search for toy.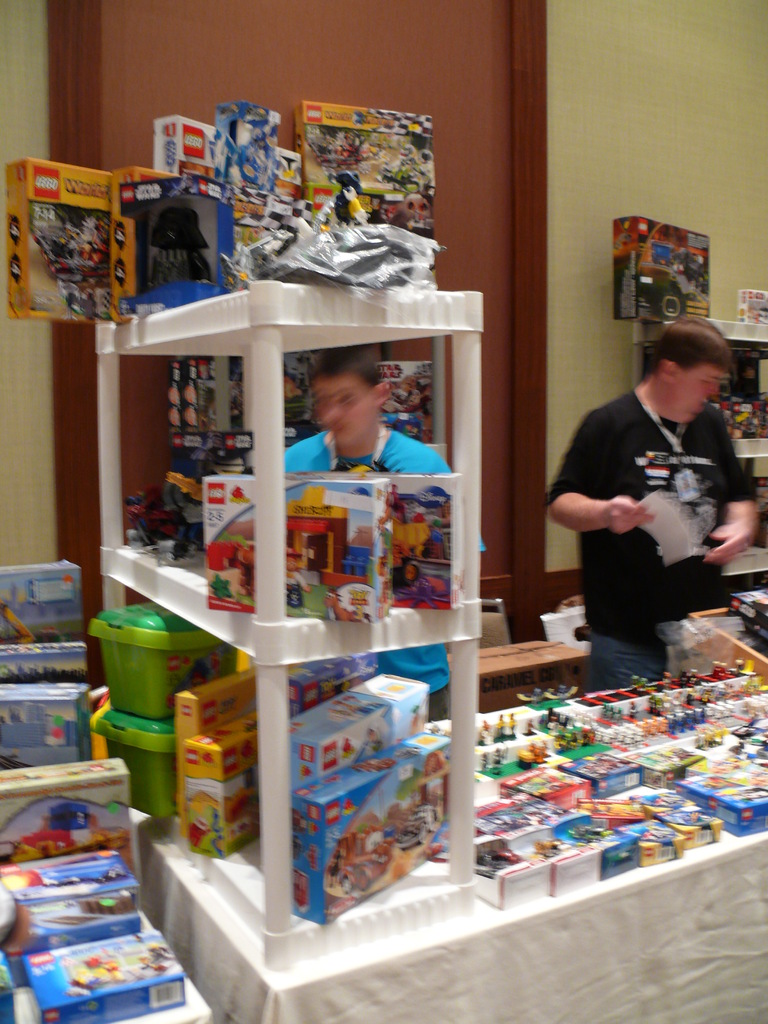
Found at <box>0,804,130,864</box>.
